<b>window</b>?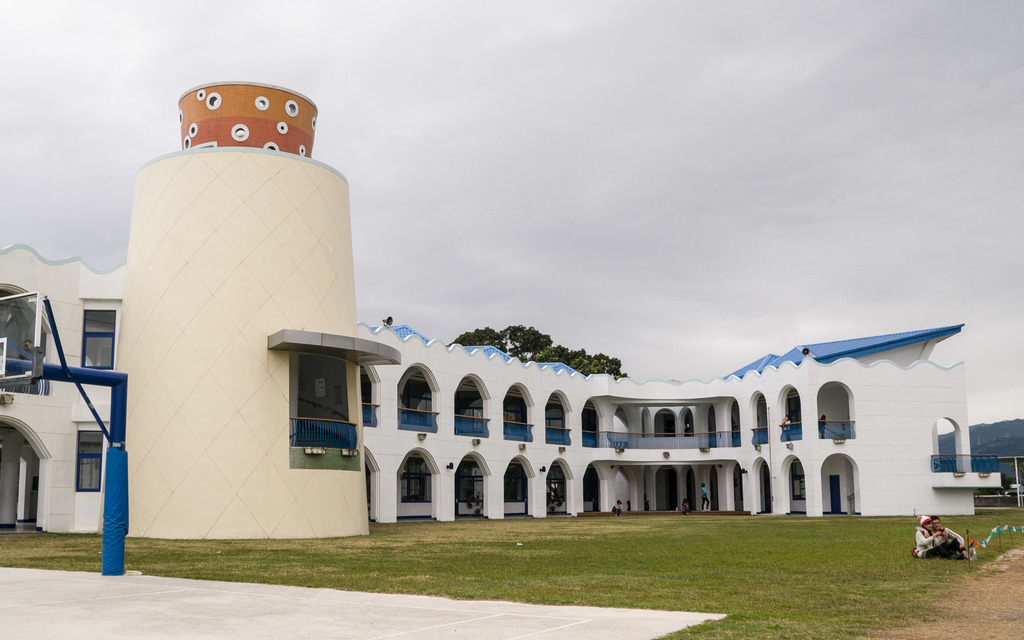
crop(79, 308, 118, 368)
